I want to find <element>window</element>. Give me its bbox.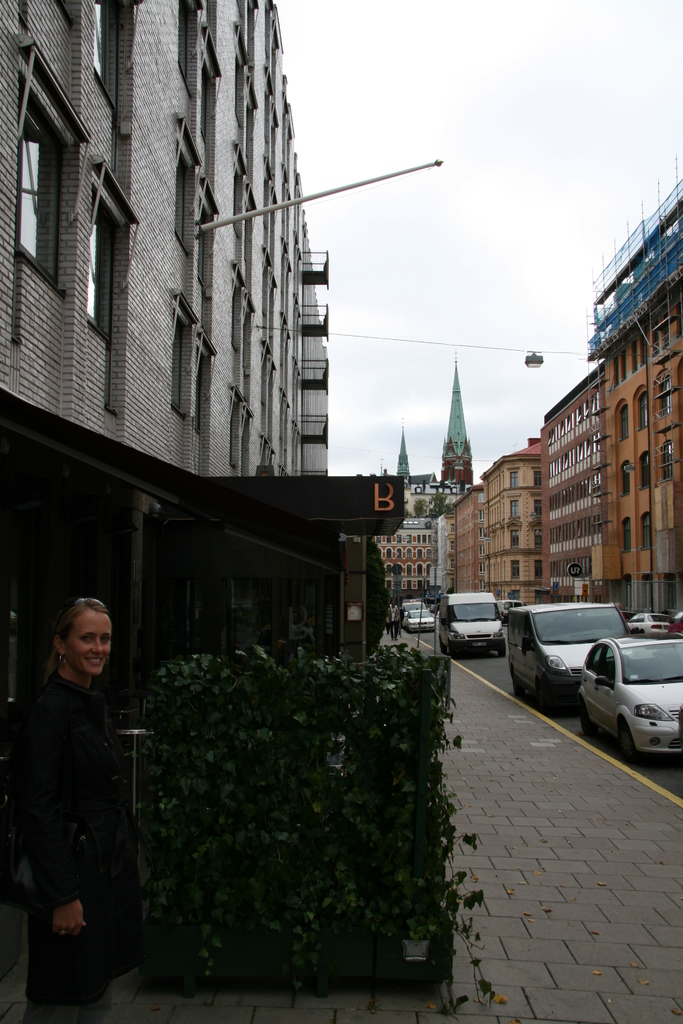
BBox(478, 527, 487, 543).
